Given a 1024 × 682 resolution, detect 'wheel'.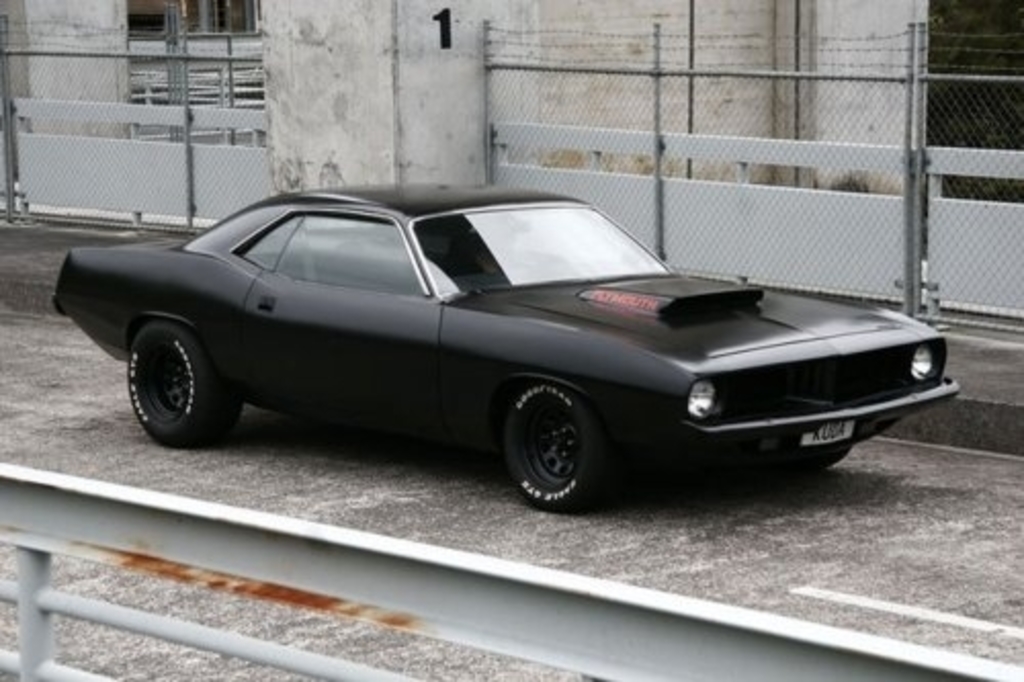
[504,377,600,510].
